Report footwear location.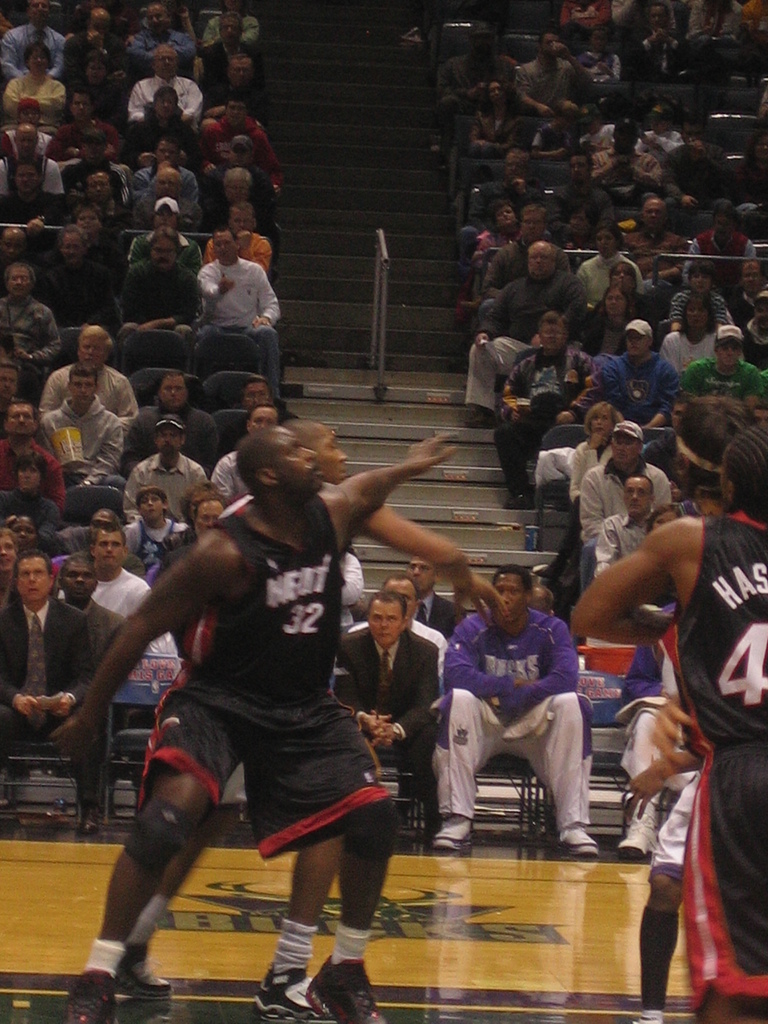
Report: (left=619, top=815, right=656, bottom=865).
